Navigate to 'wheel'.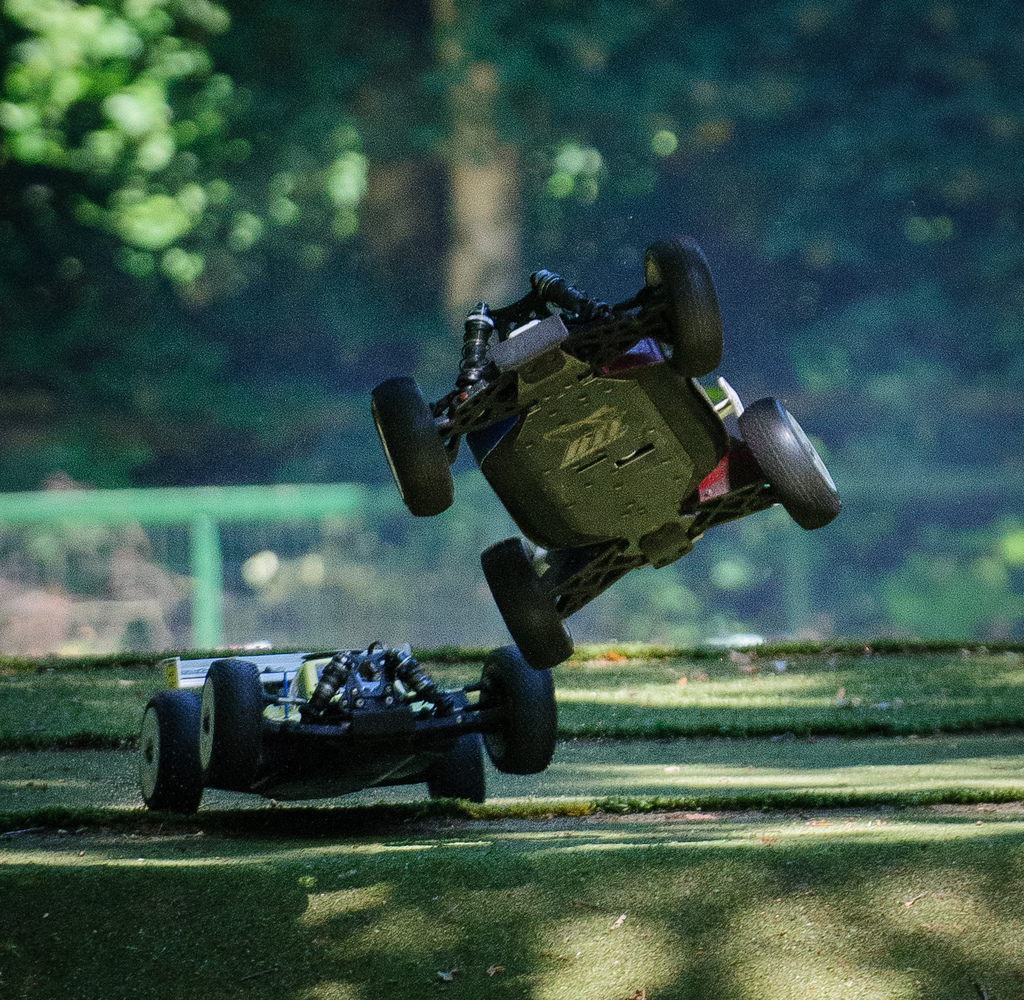
Navigation target: Rect(198, 660, 258, 781).
